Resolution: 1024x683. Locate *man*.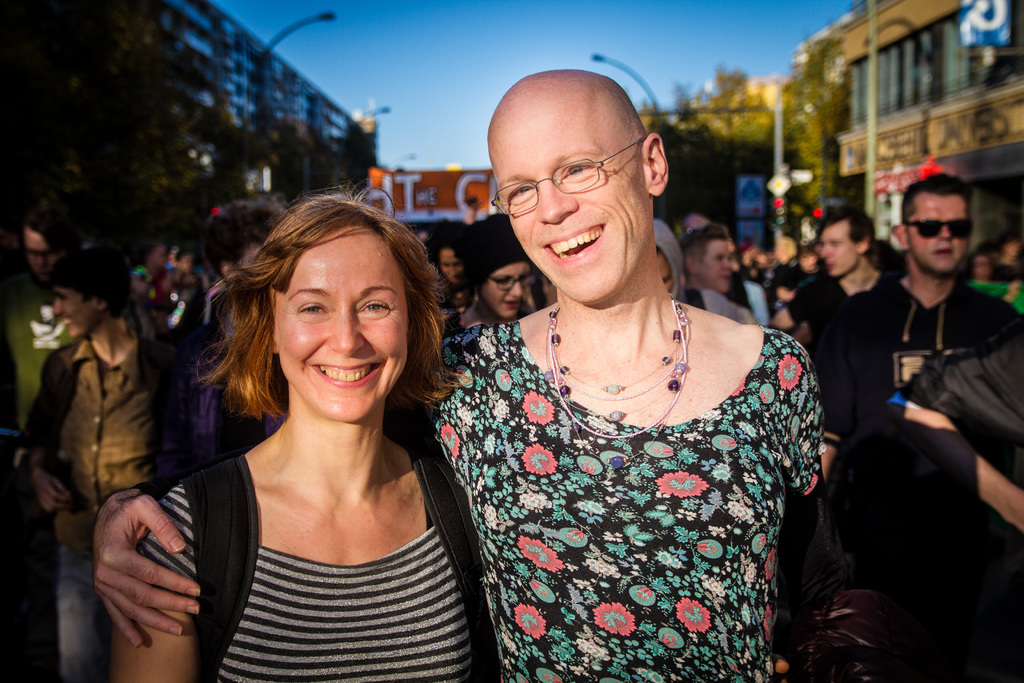
693, 216, 748, 317.
